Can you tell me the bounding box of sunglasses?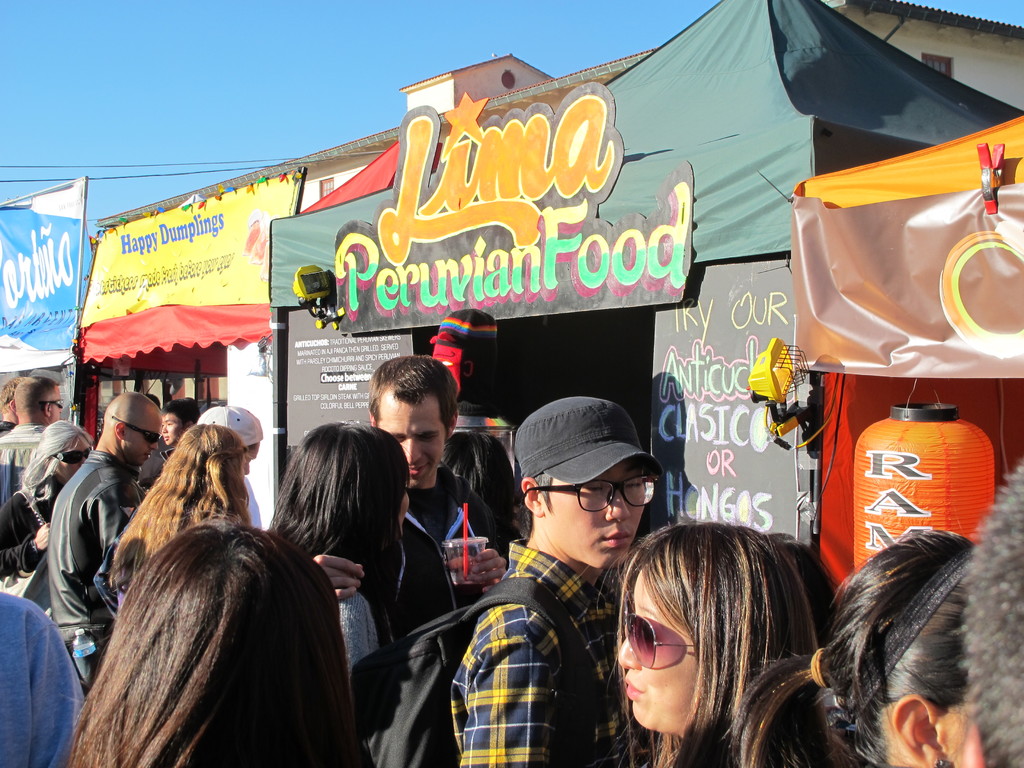
45:398:62:407.
